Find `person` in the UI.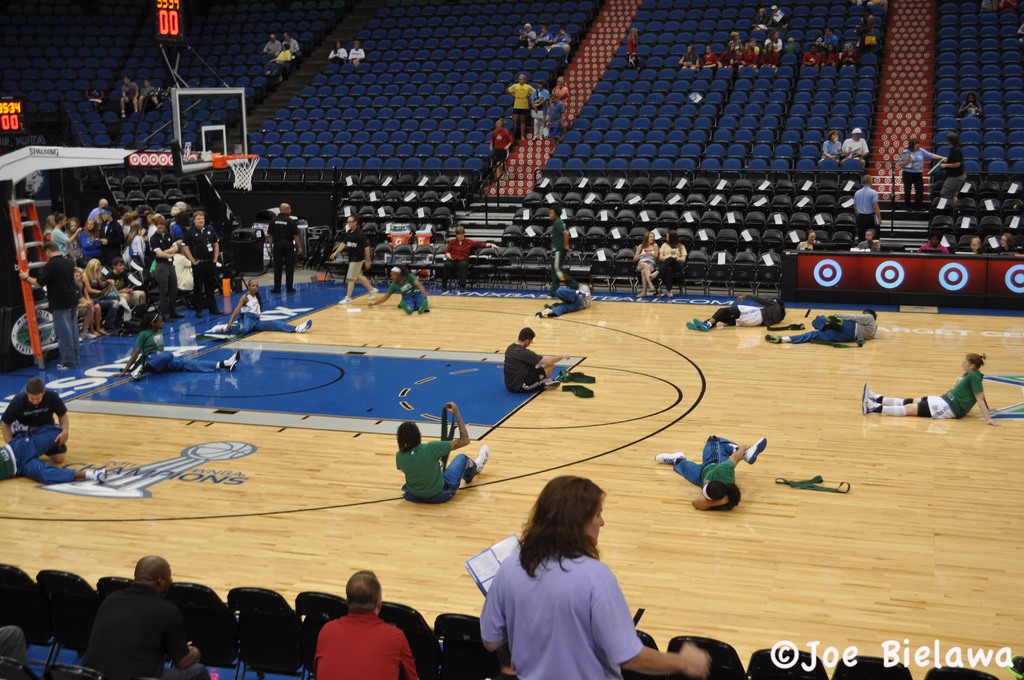
UI element at 856/176/883/236.
